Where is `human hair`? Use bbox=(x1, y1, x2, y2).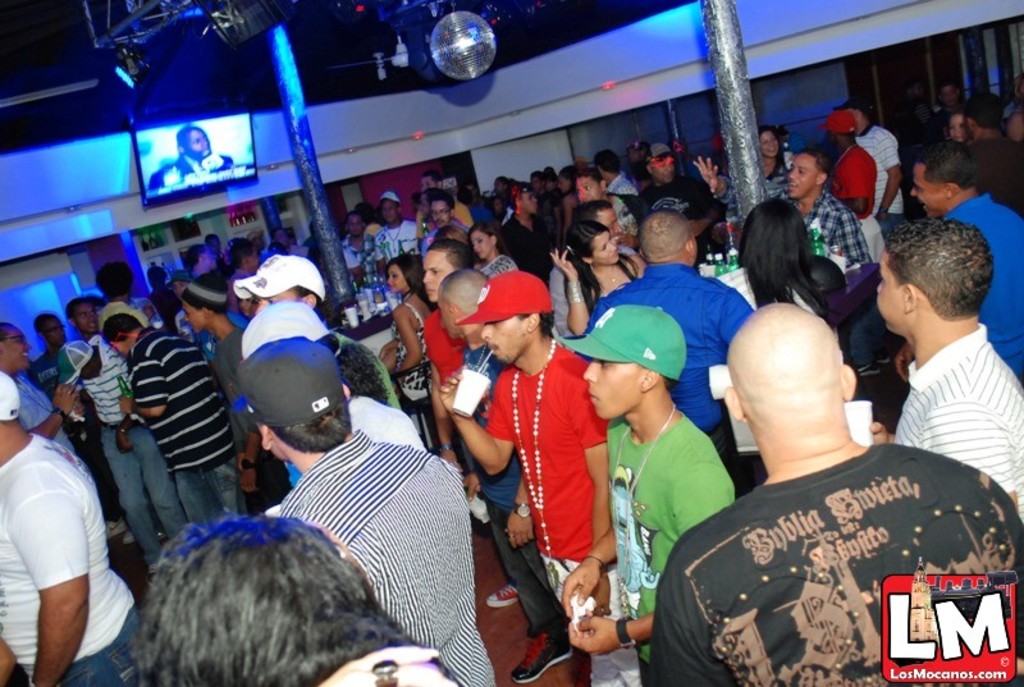
bbox=(100, 312, 145, 344).
